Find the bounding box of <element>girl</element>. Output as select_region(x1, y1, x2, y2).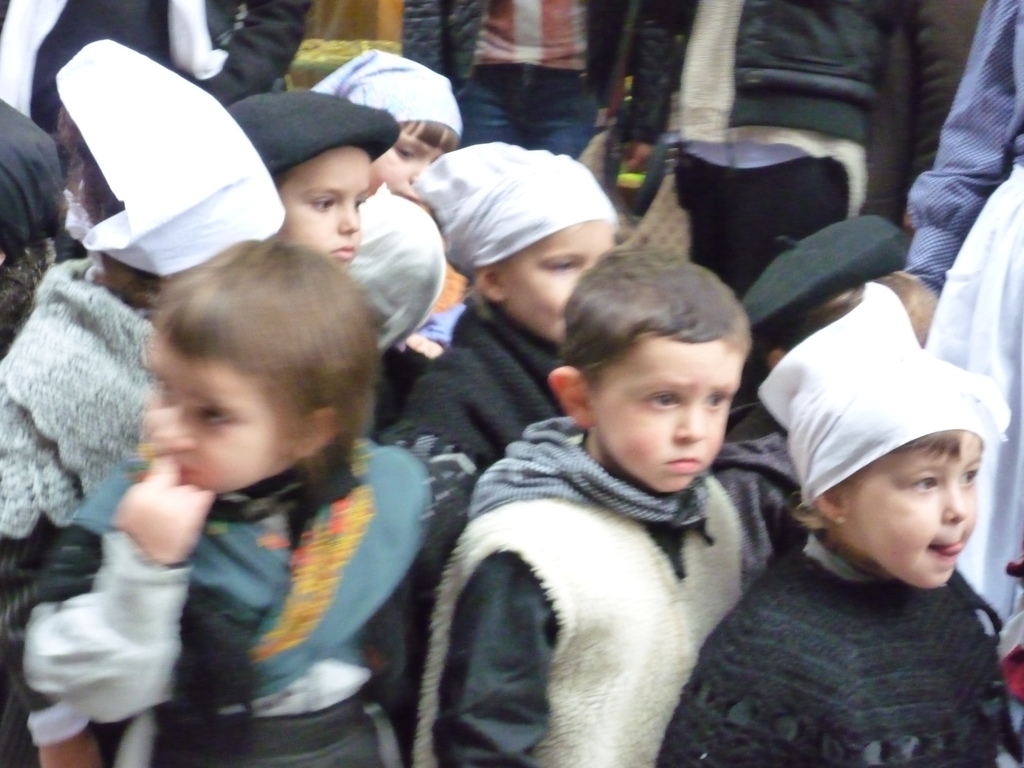
select_region(24, 234, 439, 767).
